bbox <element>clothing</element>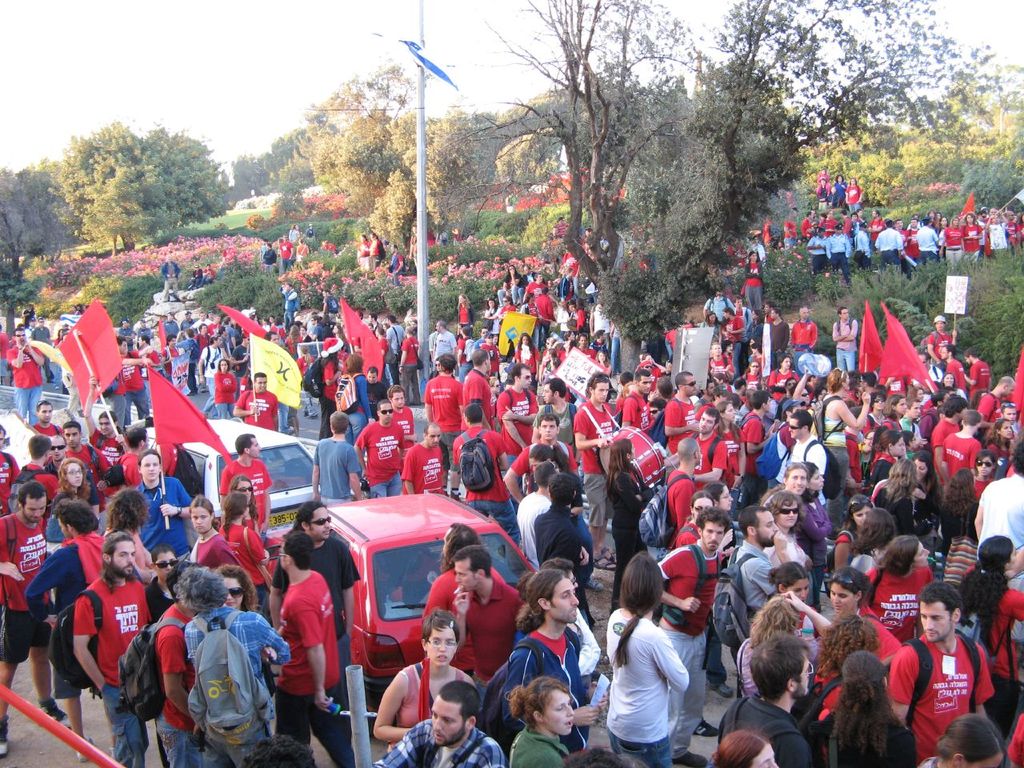
x1=450, y1=229, x2=464, y2=249
